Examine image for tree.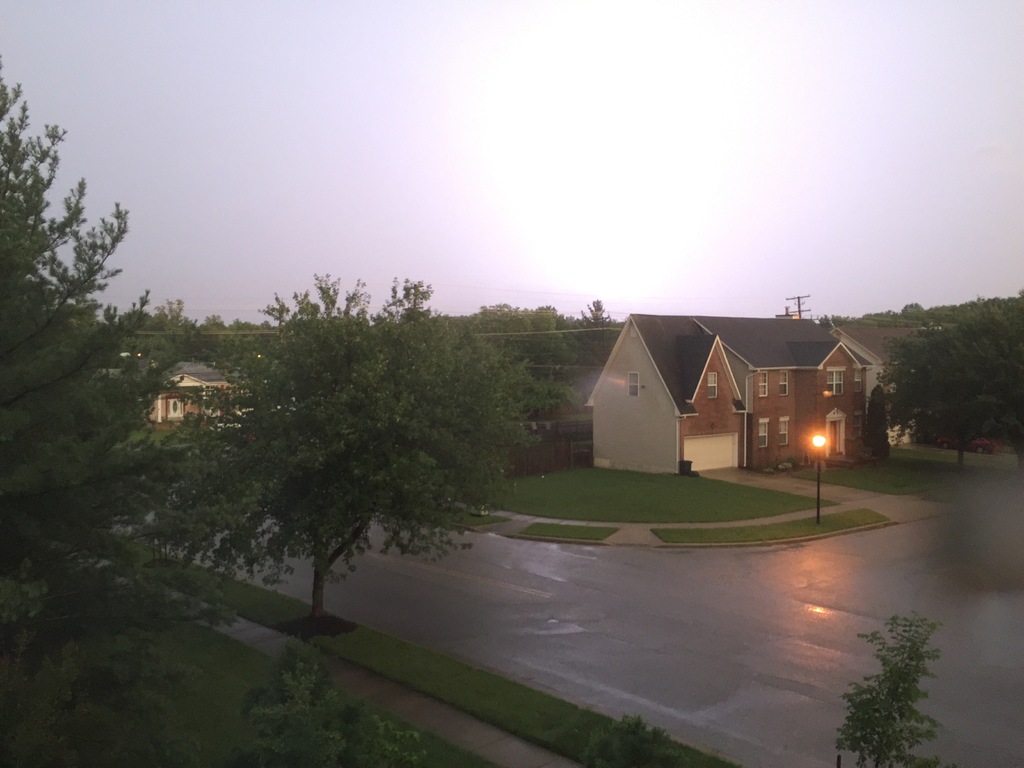
Examination result: [924,302,961,326].
